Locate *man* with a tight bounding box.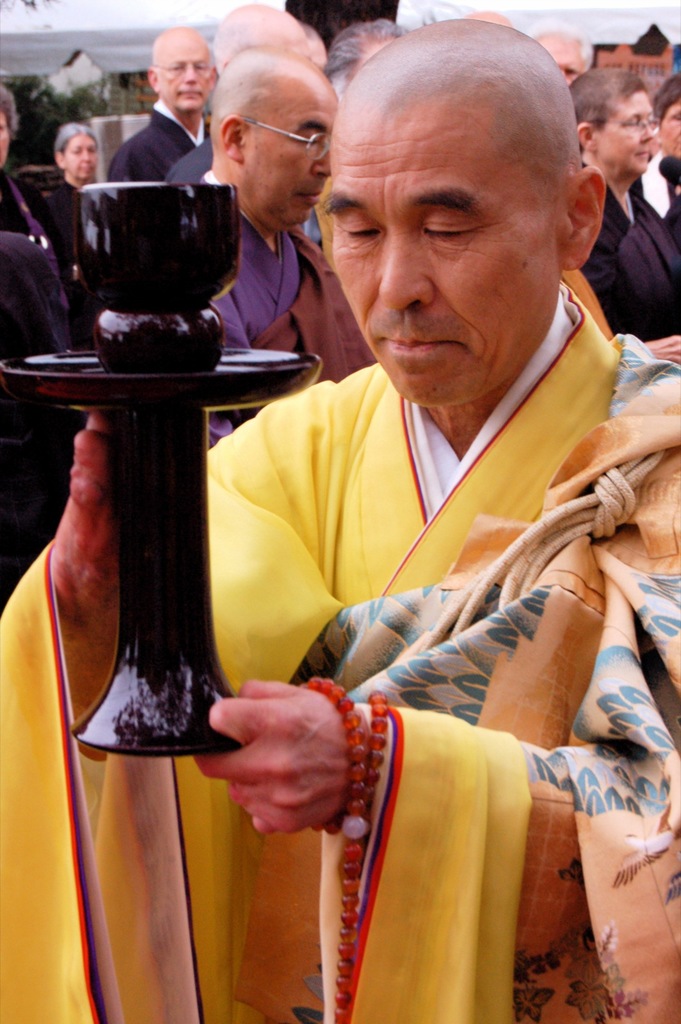
<region>109, 29, 219, 189</region>.
